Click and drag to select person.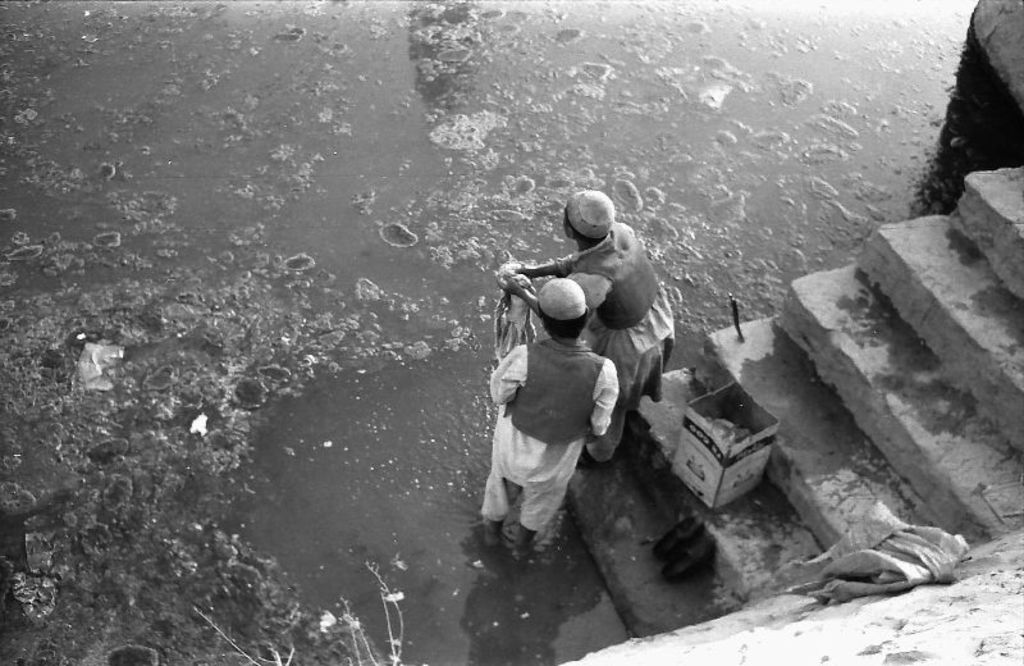
Selection: box=[483, 277, 620, 557].
